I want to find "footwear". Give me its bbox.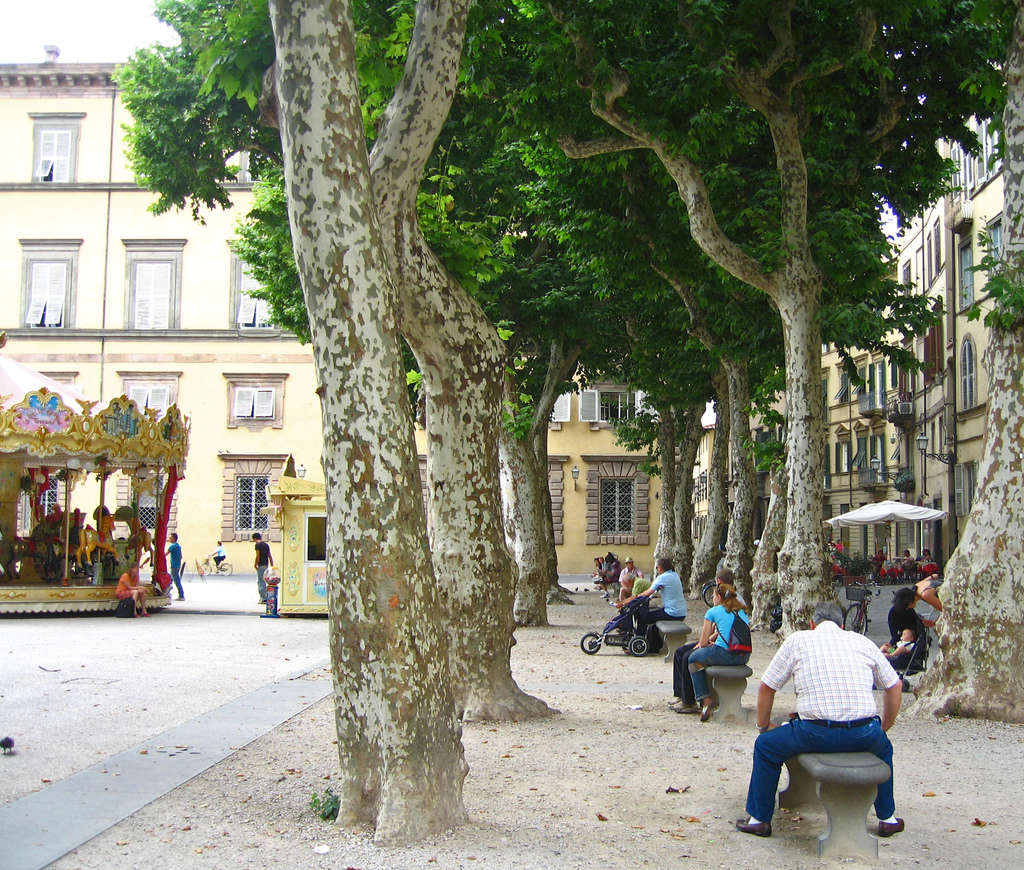
pyautogui.locateOnScreen(876, 814, 905, 841).
